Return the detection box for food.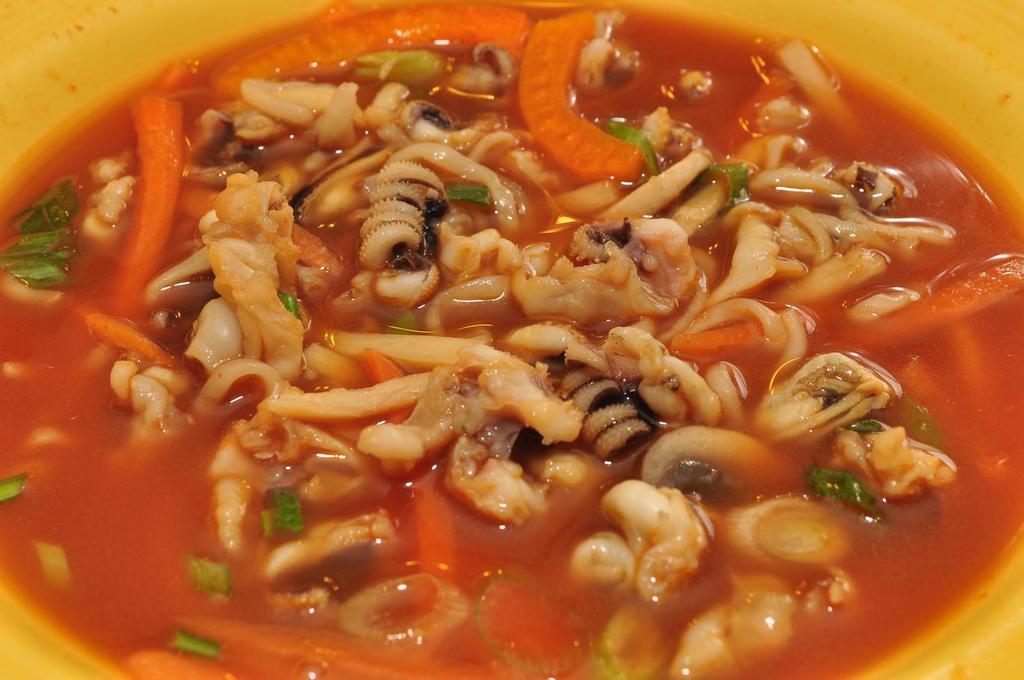
region(0, 36, 1023, 649).
